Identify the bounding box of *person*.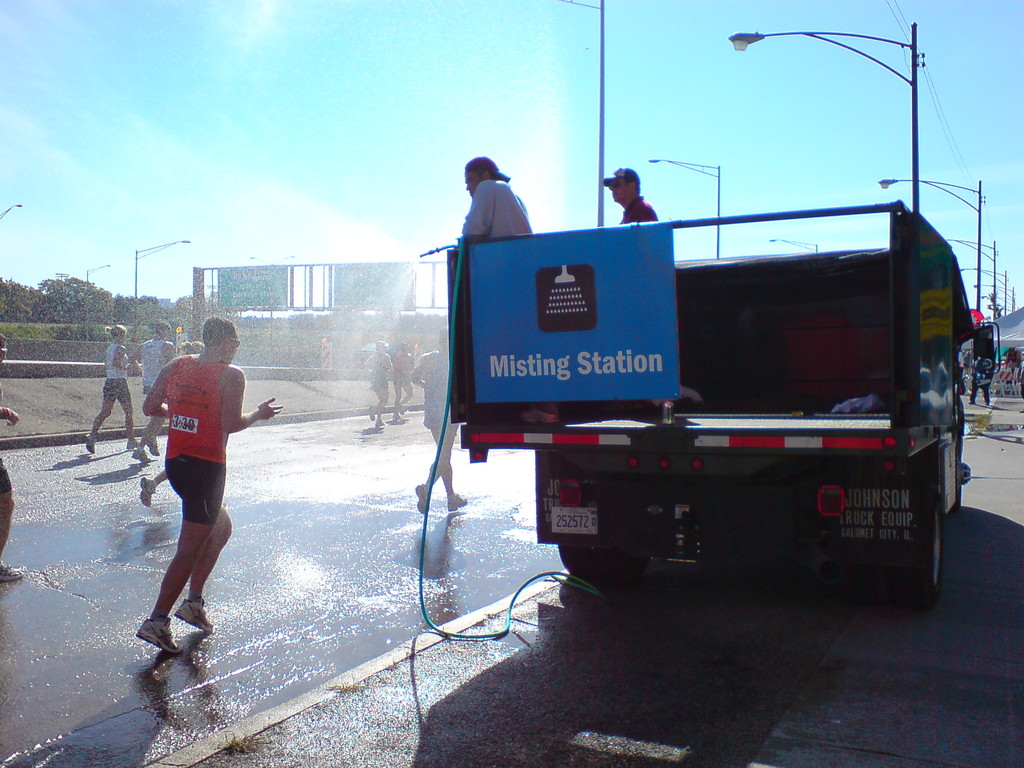
(394,338,417,429).
